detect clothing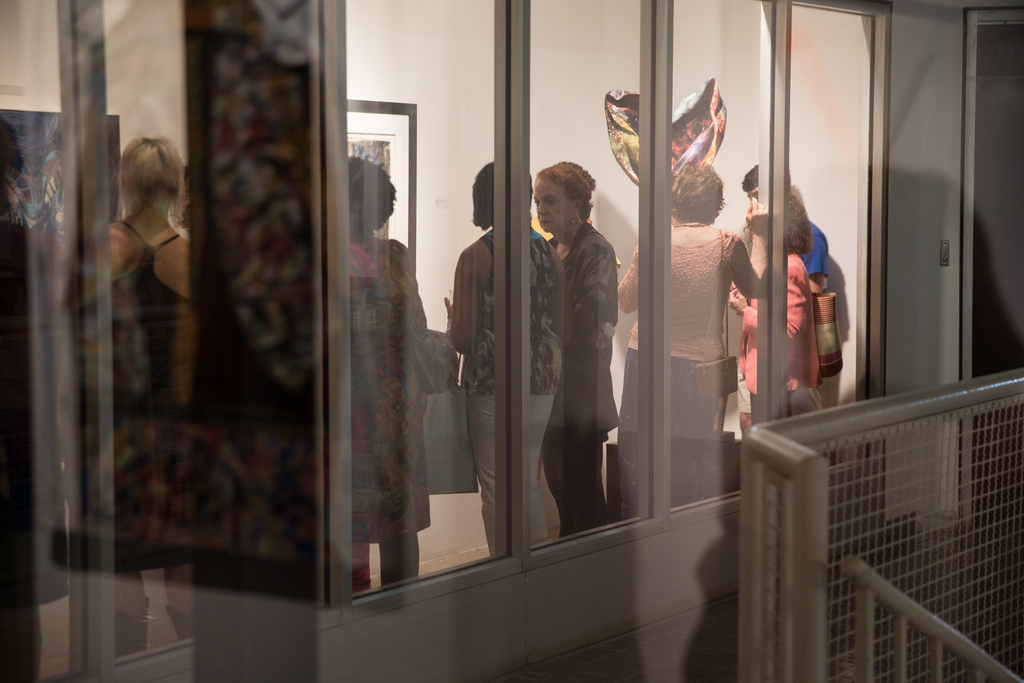
(left=568, top=226, right=622, bottom=520)
